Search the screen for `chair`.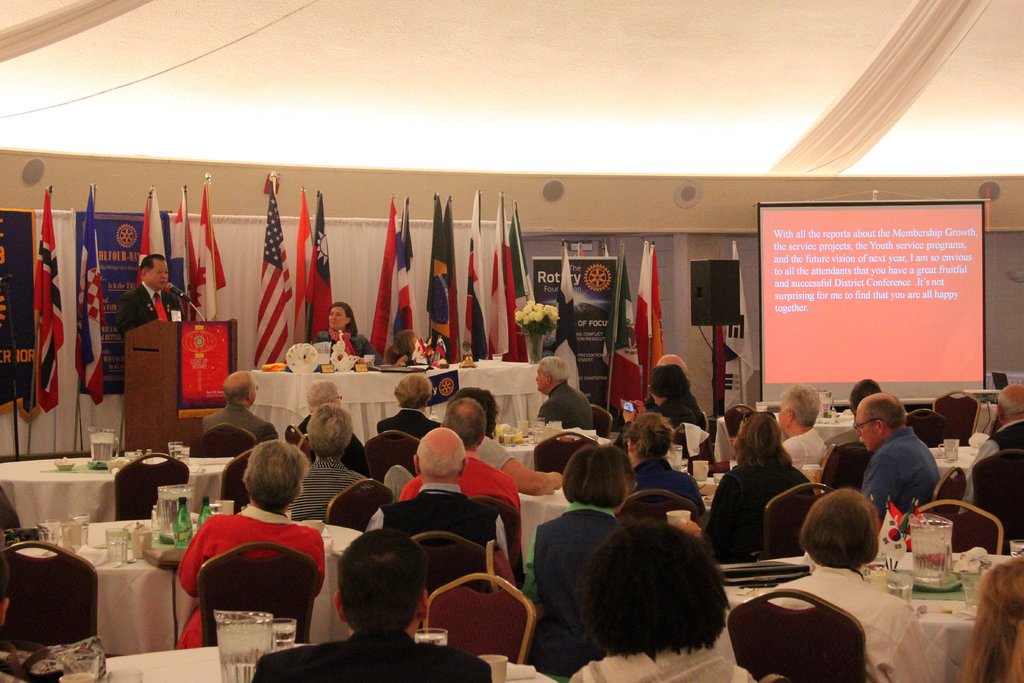
Found at [0, 539, 94, 652].
